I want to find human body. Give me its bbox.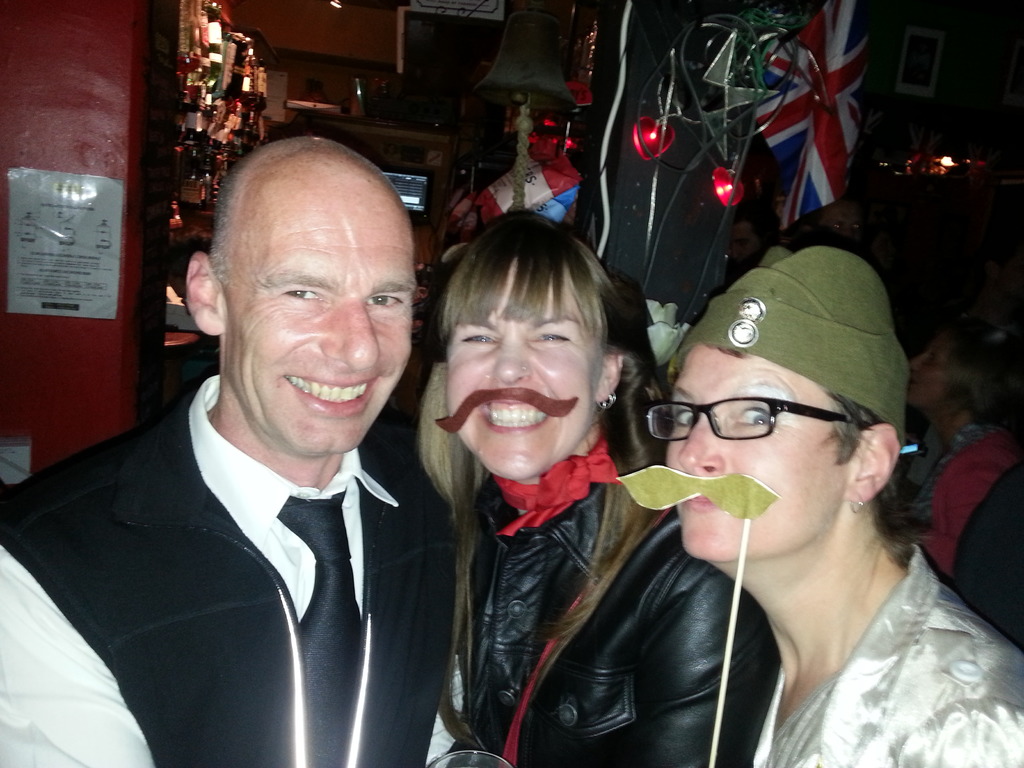
box(751, 549, 1023, 767).
